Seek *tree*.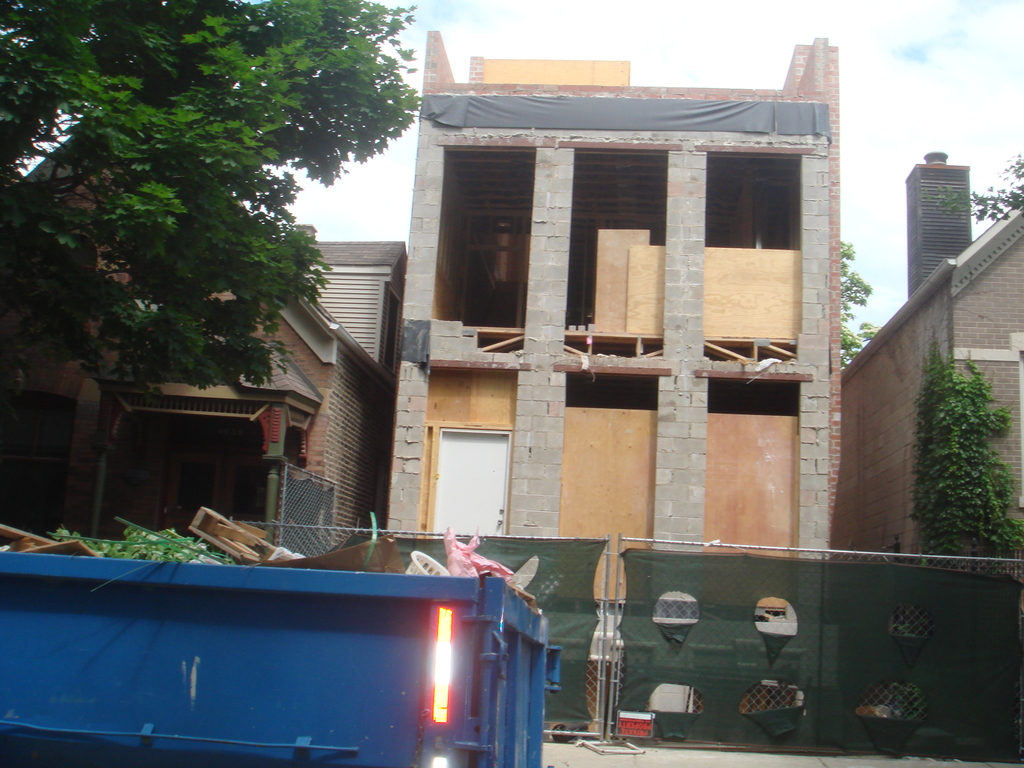
<bbox>838, 239, 884, 366</bbox>.
